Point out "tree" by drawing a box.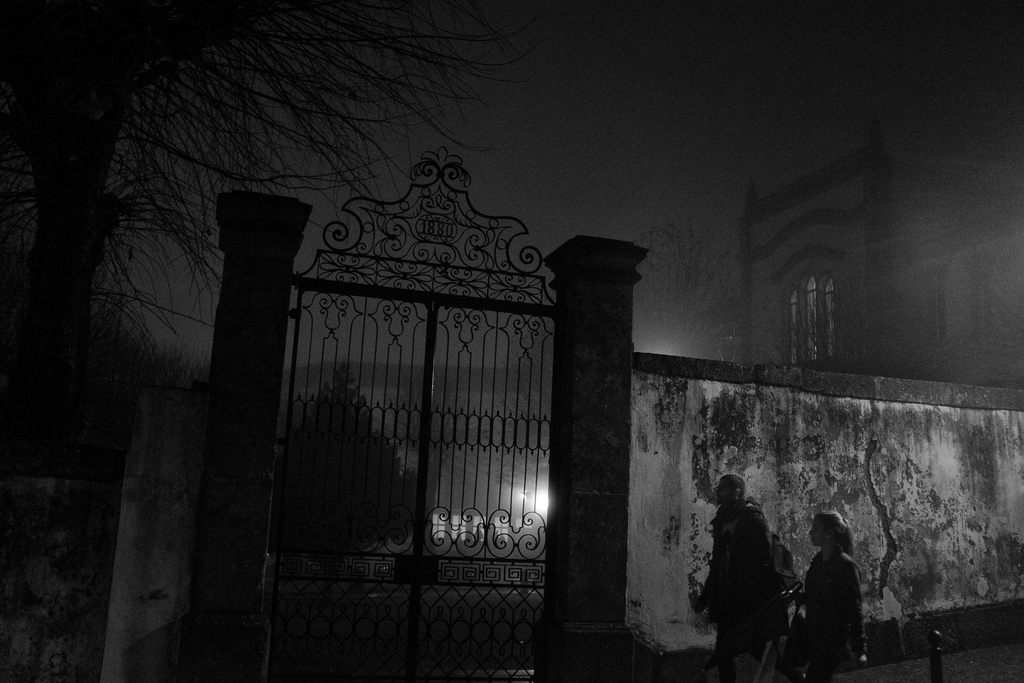
select_region(569, 197, 802, 379).
